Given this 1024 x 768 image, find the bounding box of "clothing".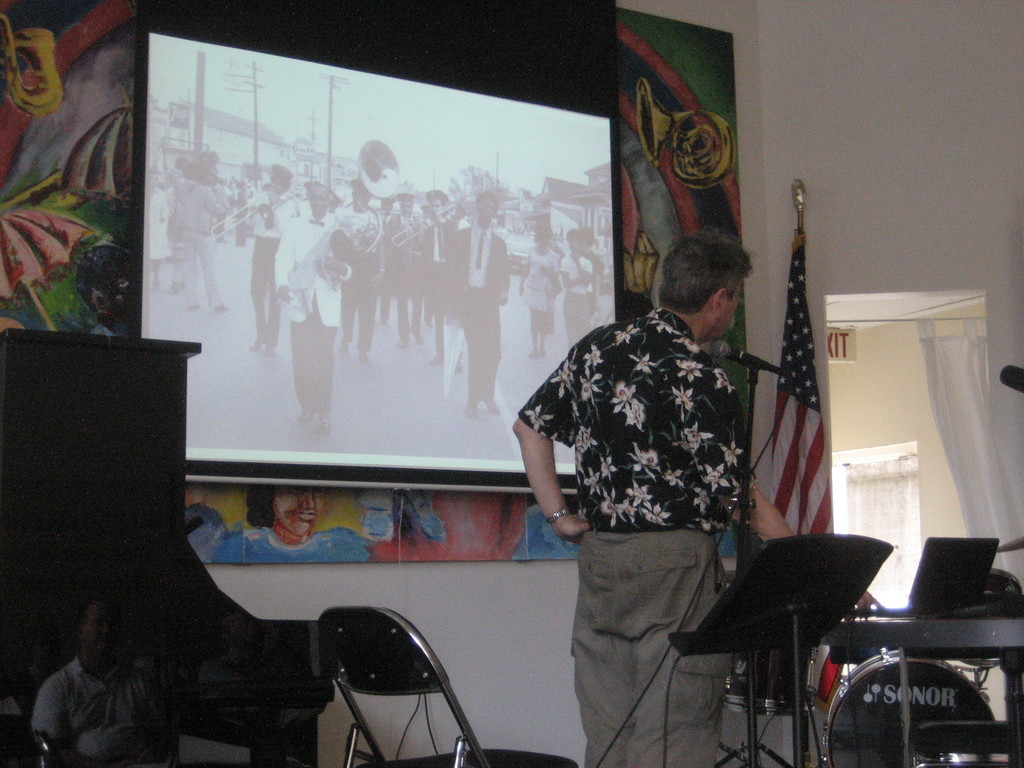
[left=417, top=220, right=449, bottom=353].
